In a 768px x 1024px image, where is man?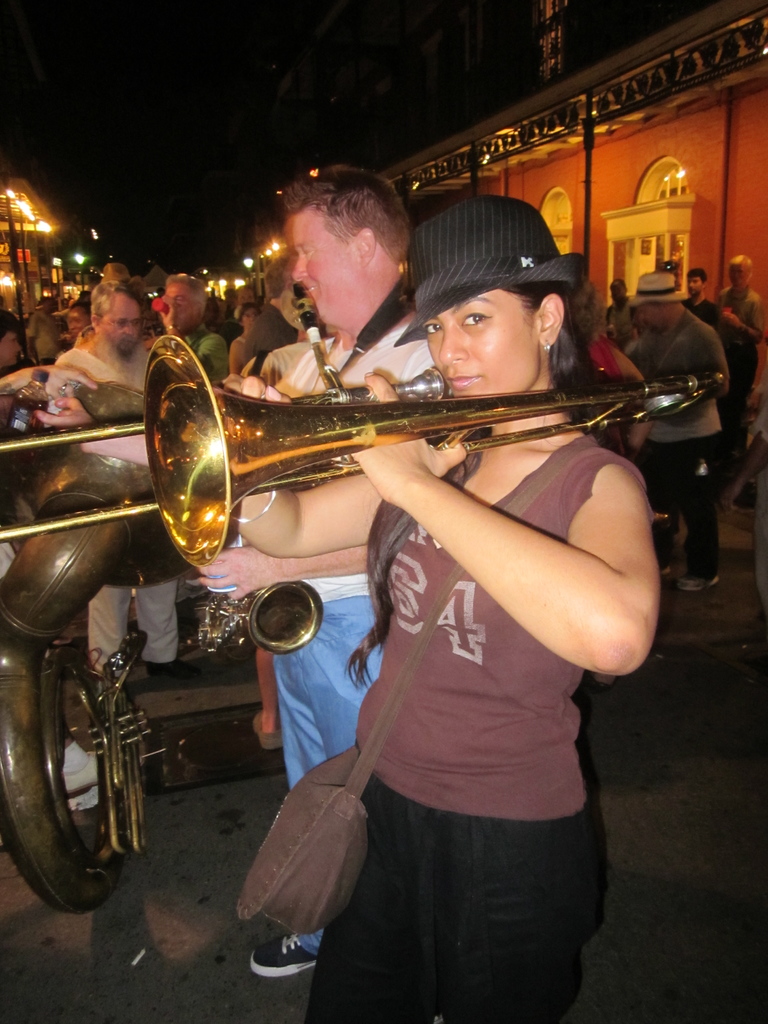
<bbox>625, 267, 730, 592</bbox>.
